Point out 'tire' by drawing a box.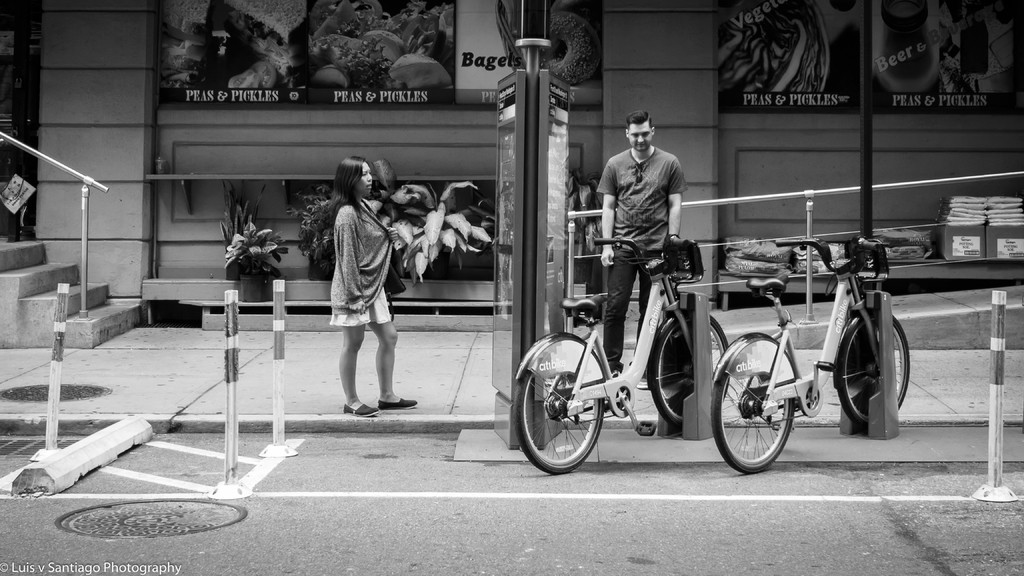
(left=647, top=312, right=730, bottom=426).
